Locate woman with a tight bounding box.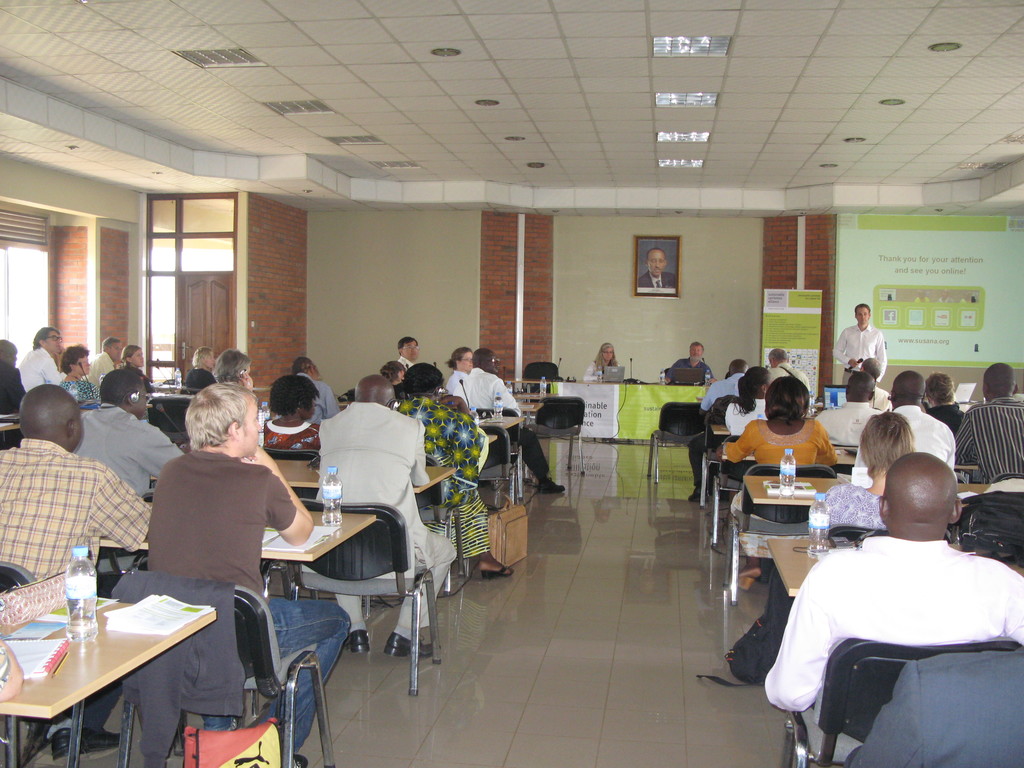
pyautogui.locateOnScreen(393, 360, 513, 577).
